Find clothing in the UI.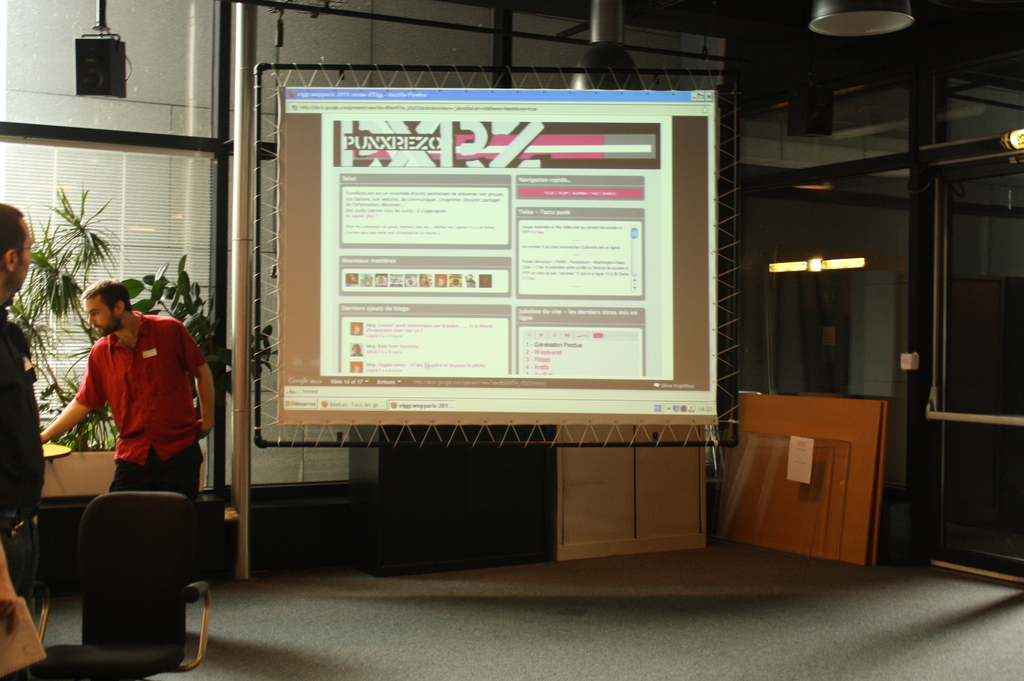
UI element at 0,302,47,617.
